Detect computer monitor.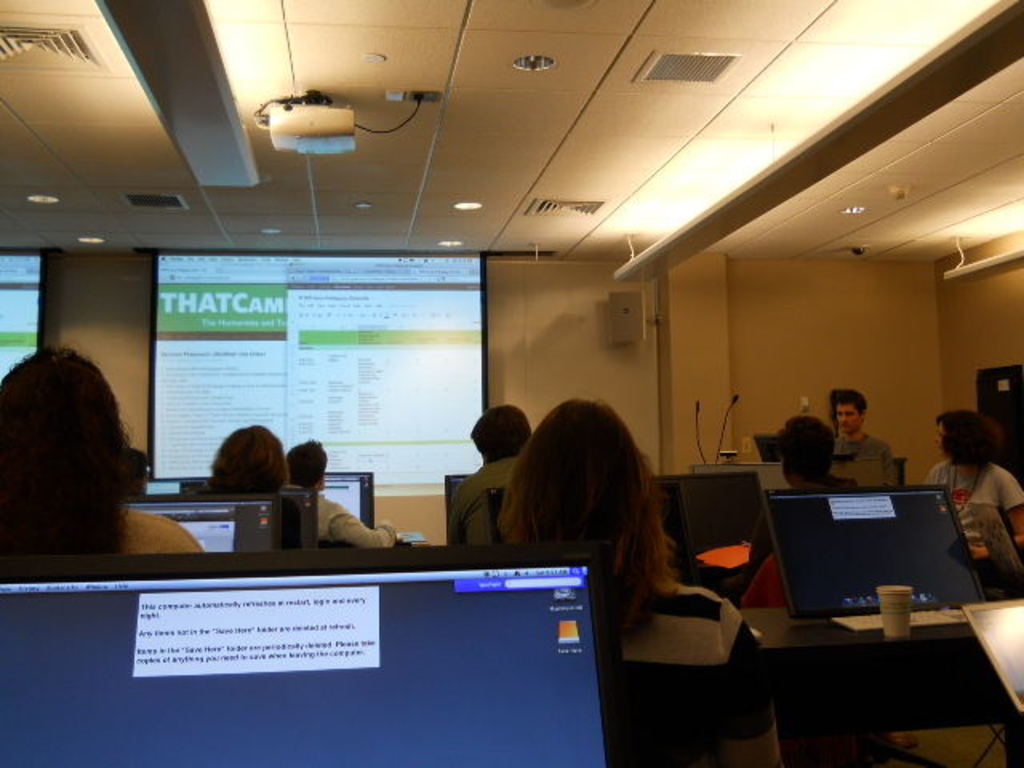
Detected at <bbox>101, 488, 304, 544</bbox>.
